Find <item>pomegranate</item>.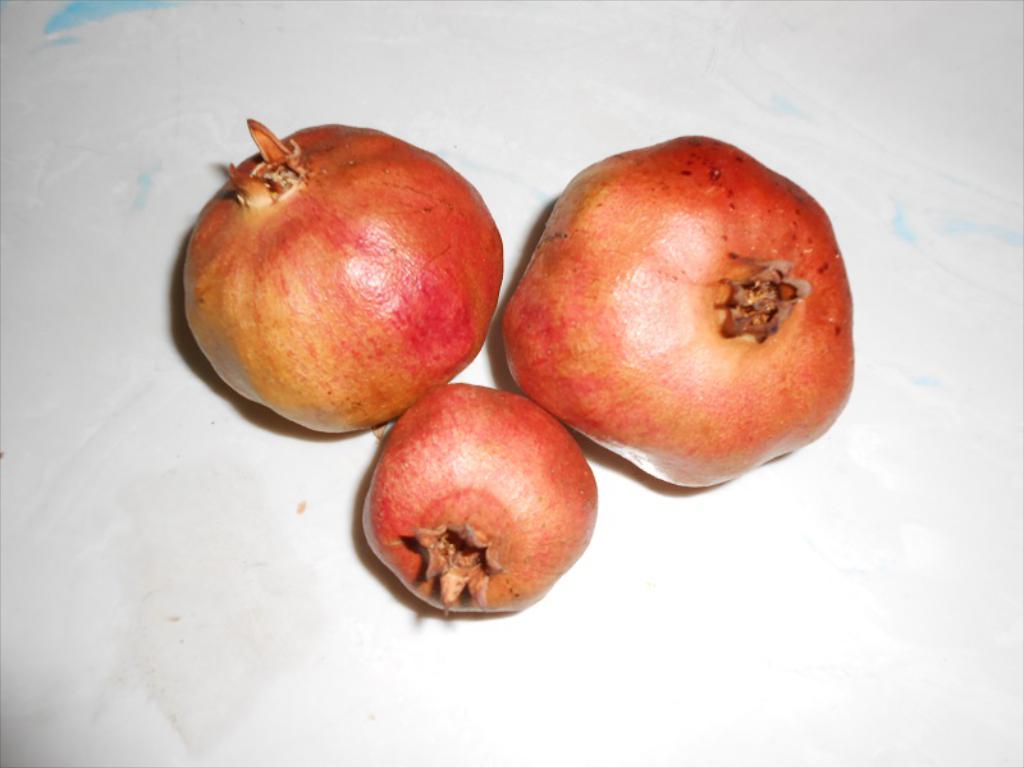
locate(500, 127, 854, 486).
